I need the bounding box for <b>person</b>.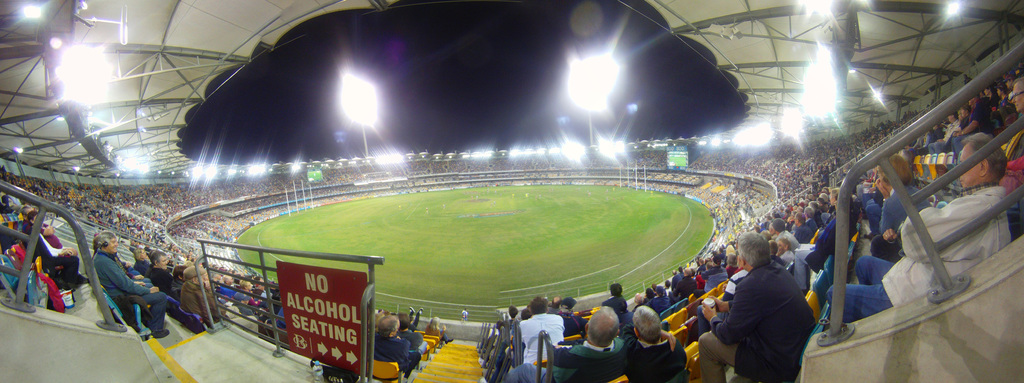
Here it is: pyautogui.locateOnScreen(132, 244, 148, 277).
